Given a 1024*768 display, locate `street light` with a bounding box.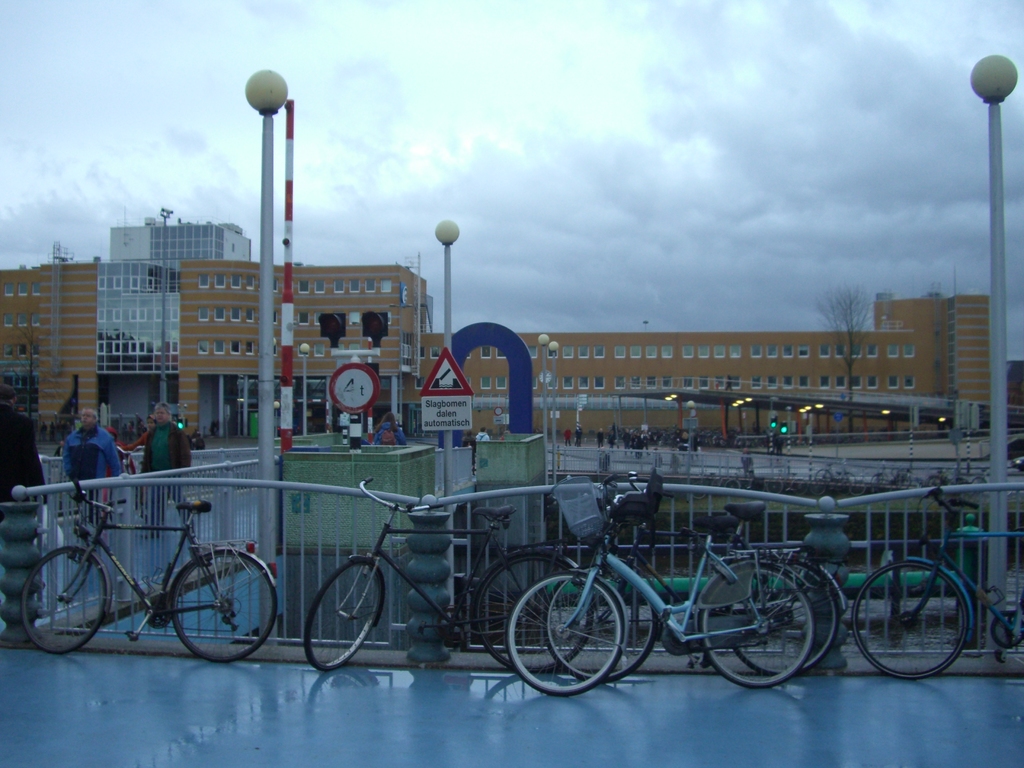
Located: box(241, 63, 292, 653).
